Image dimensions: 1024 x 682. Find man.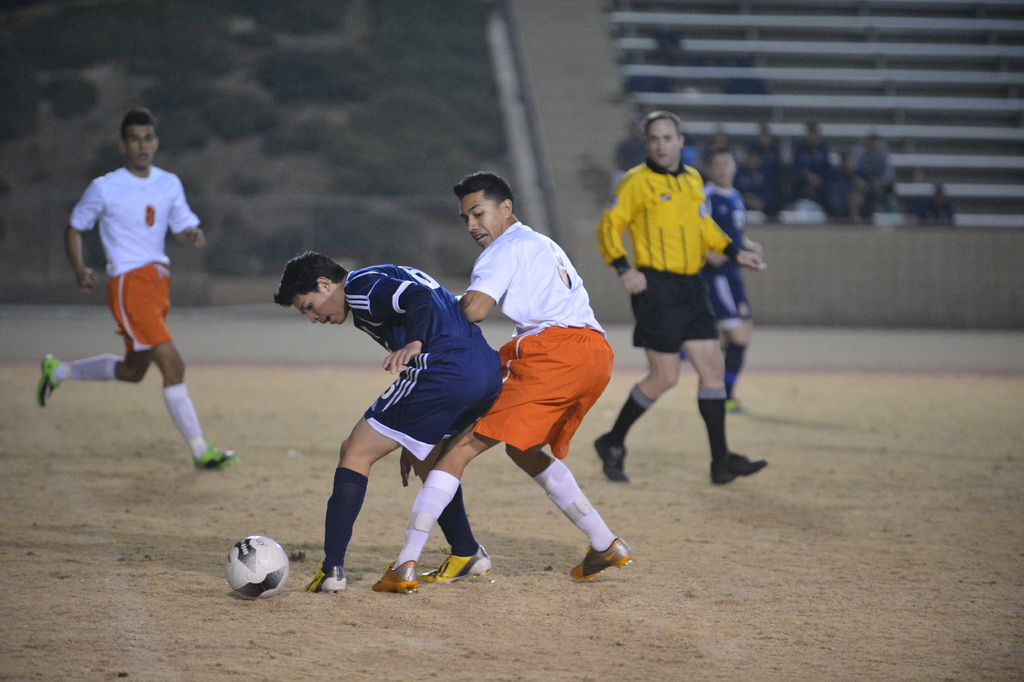
bbox=[700, 146, 765, 406].
